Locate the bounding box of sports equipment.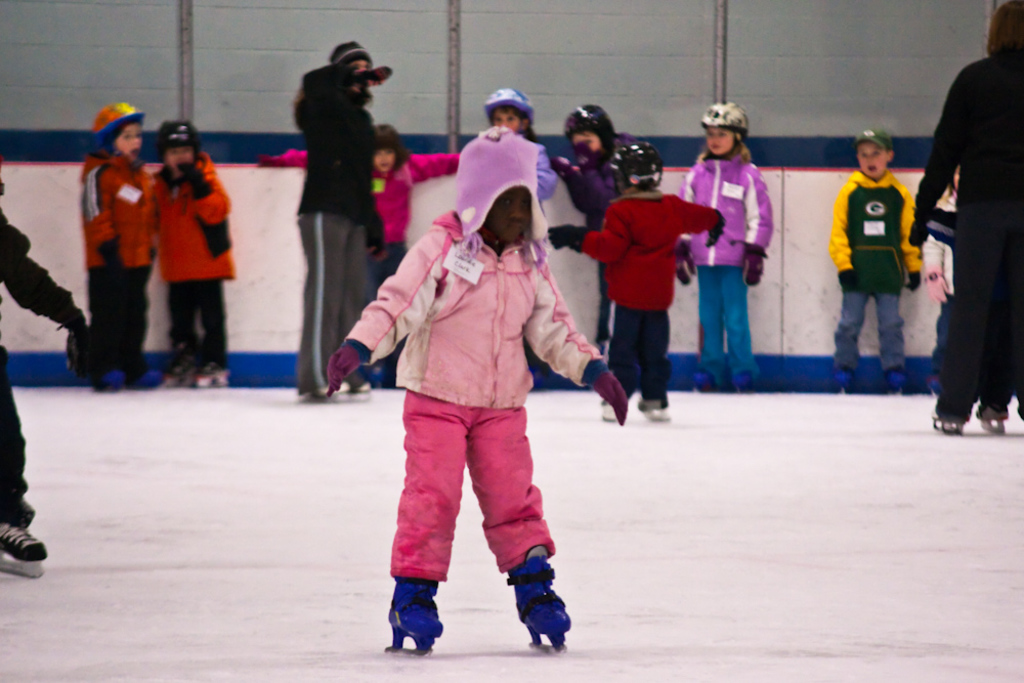
Bounding box: [550,219,587,255].
